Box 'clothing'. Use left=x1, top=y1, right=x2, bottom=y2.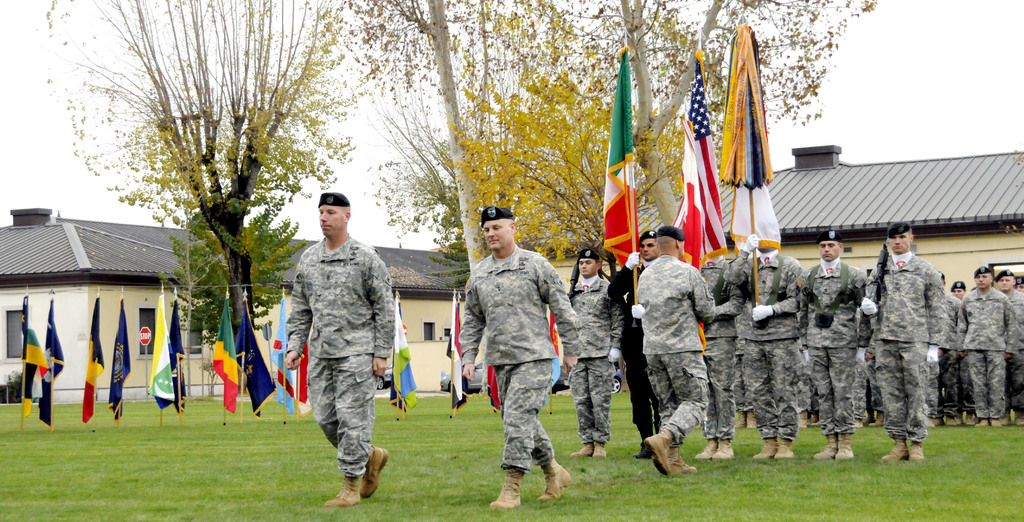
left=797, top=256, right=867, bottom=436.
